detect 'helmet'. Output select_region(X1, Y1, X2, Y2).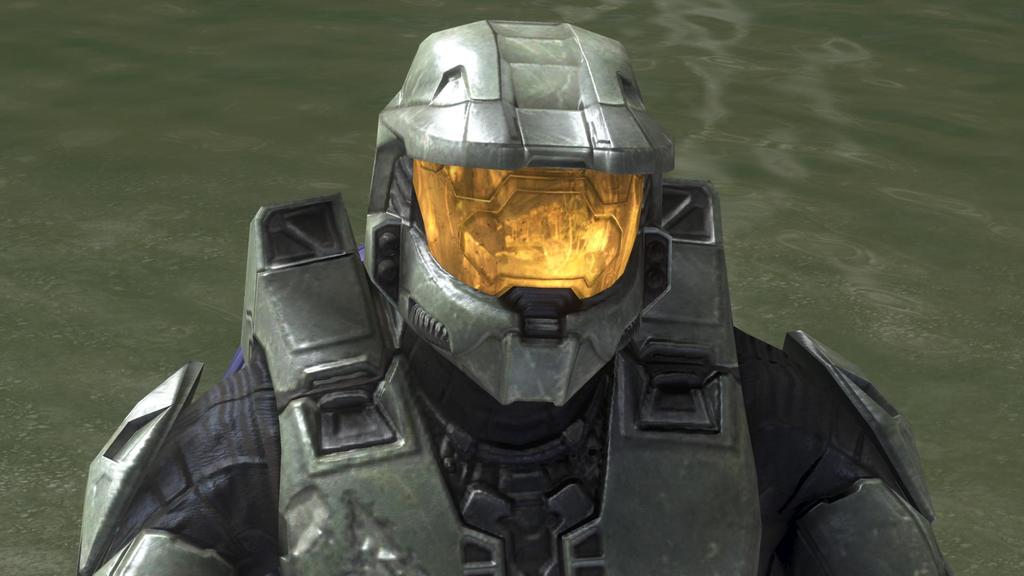
select_region(356, 22, 677, 346).
